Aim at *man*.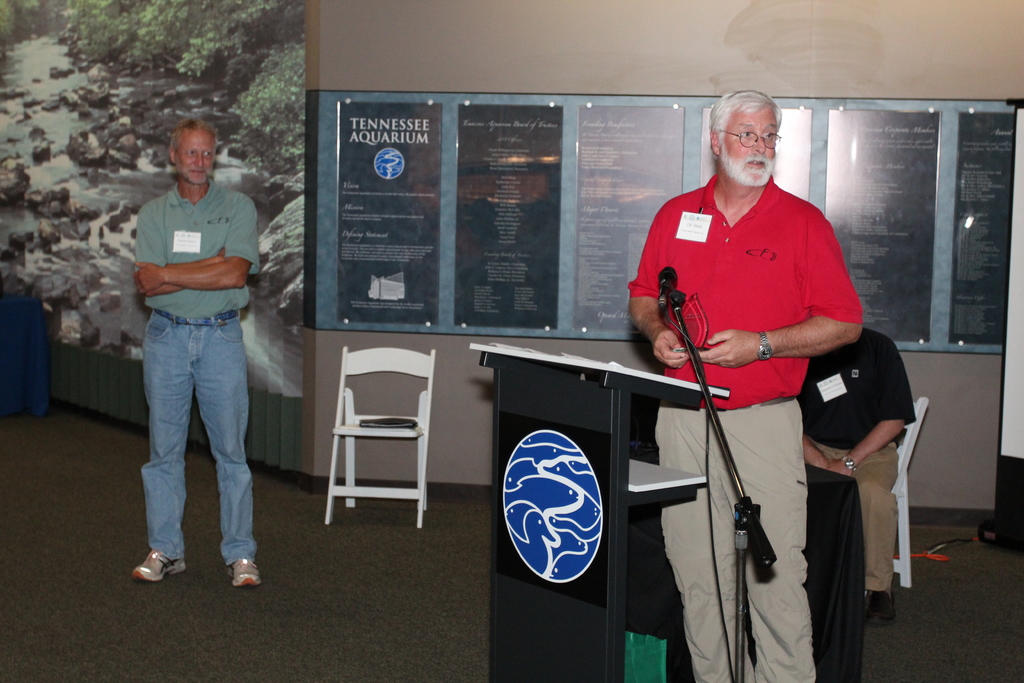
Aimed at (left=797, top=321, right=916, bottom=630).
